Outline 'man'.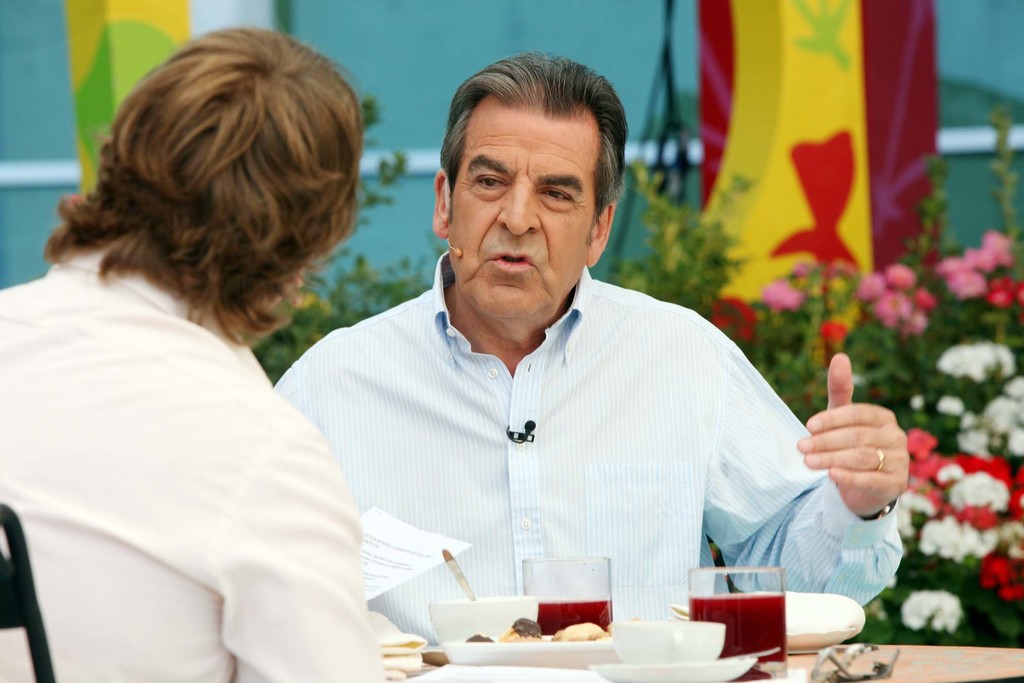
Outline: {"left": 283, "top": 83, "right": 853, "bottom": 657}.
